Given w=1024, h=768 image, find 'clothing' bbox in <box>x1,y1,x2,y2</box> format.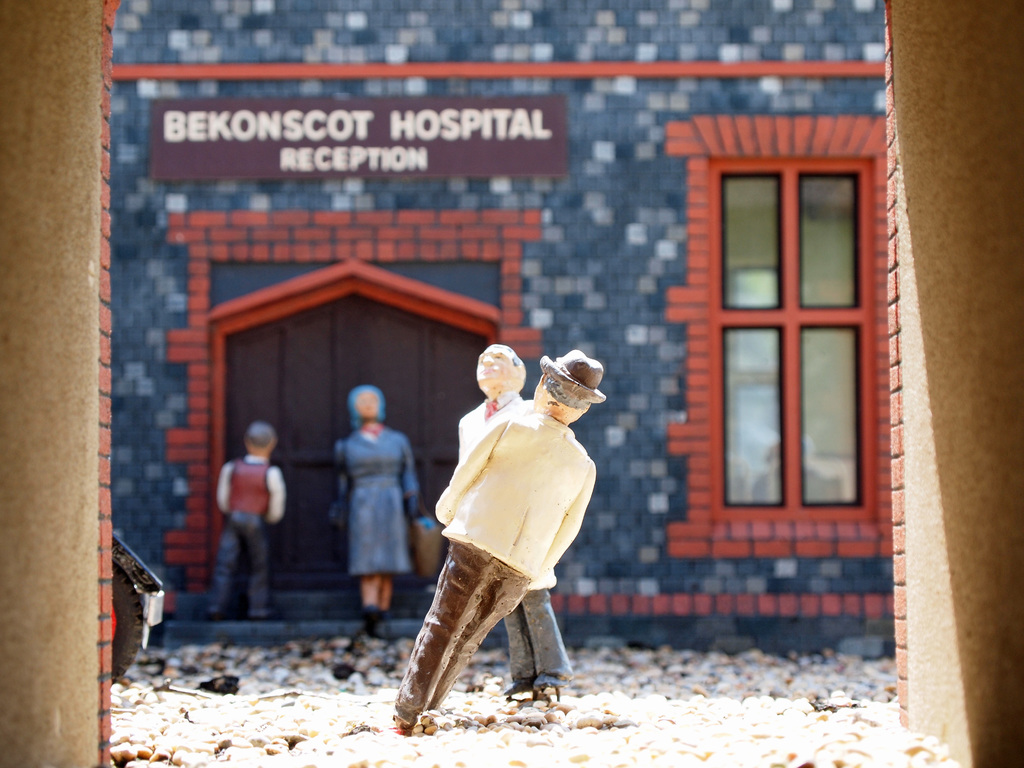
<box>449,389,584,704</box>.
